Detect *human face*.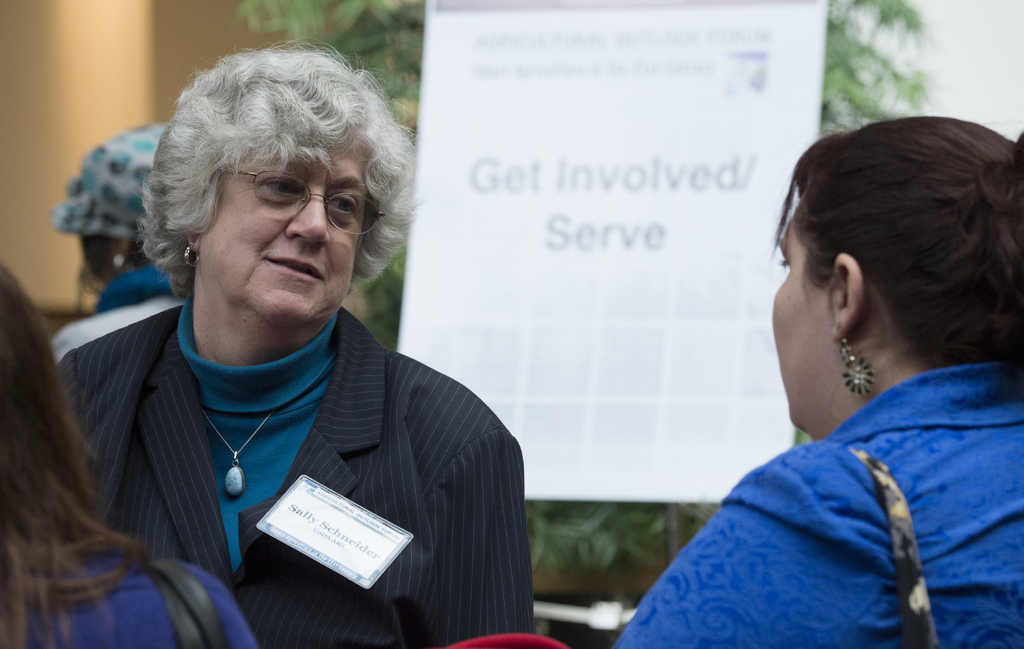
Detected at detection(202, 136, 369, 330).
